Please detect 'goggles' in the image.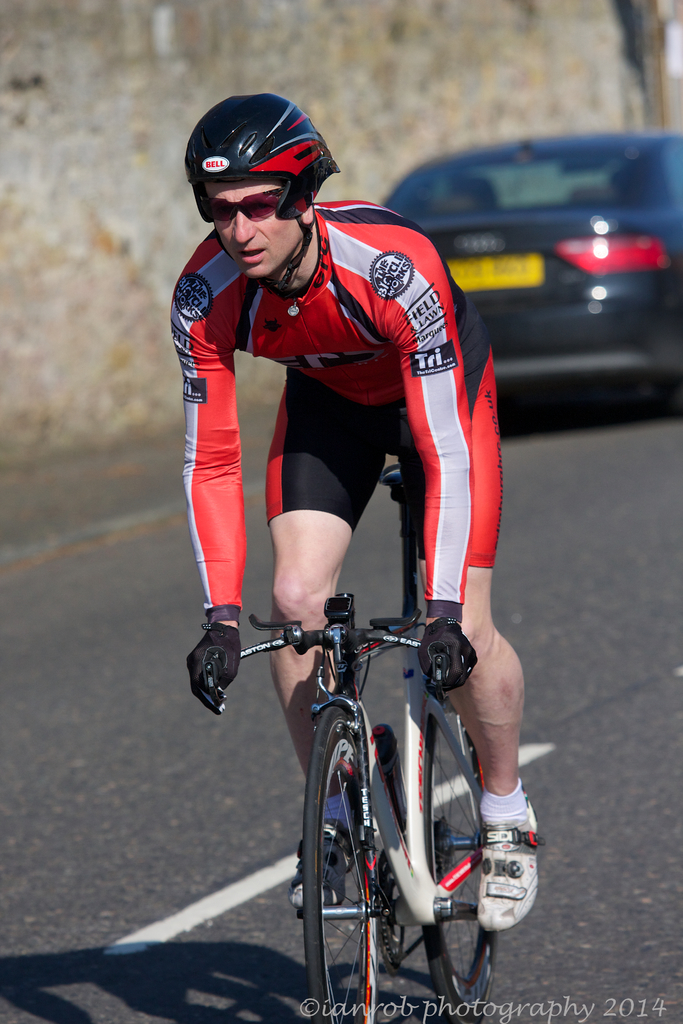
[left=206, top=164, right=328, bottom=221].
